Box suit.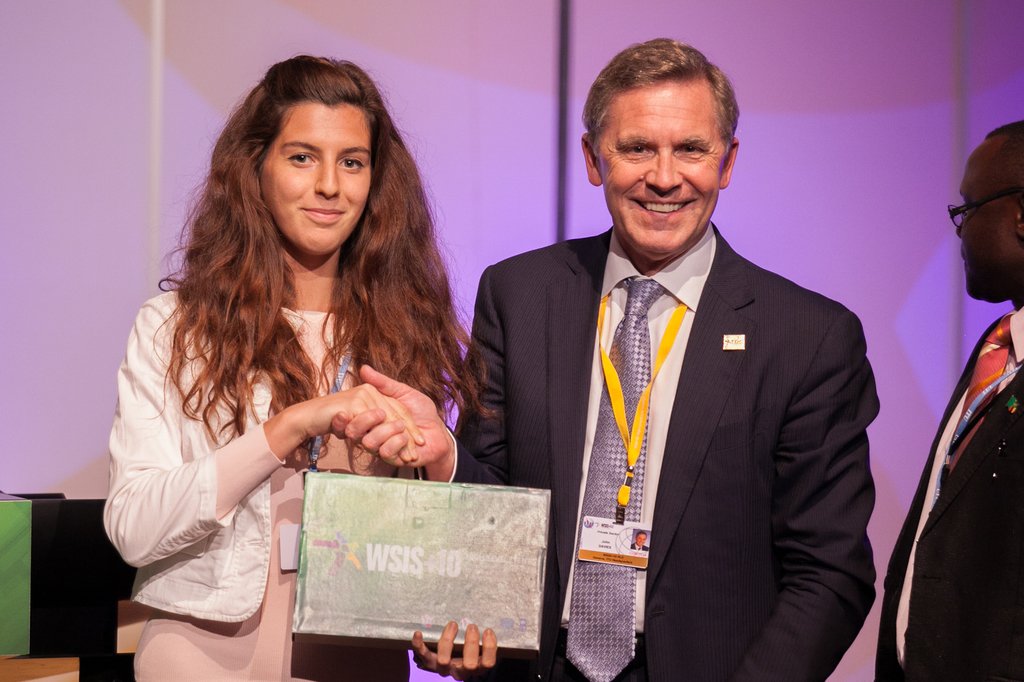
415, 220, 876, 681.
